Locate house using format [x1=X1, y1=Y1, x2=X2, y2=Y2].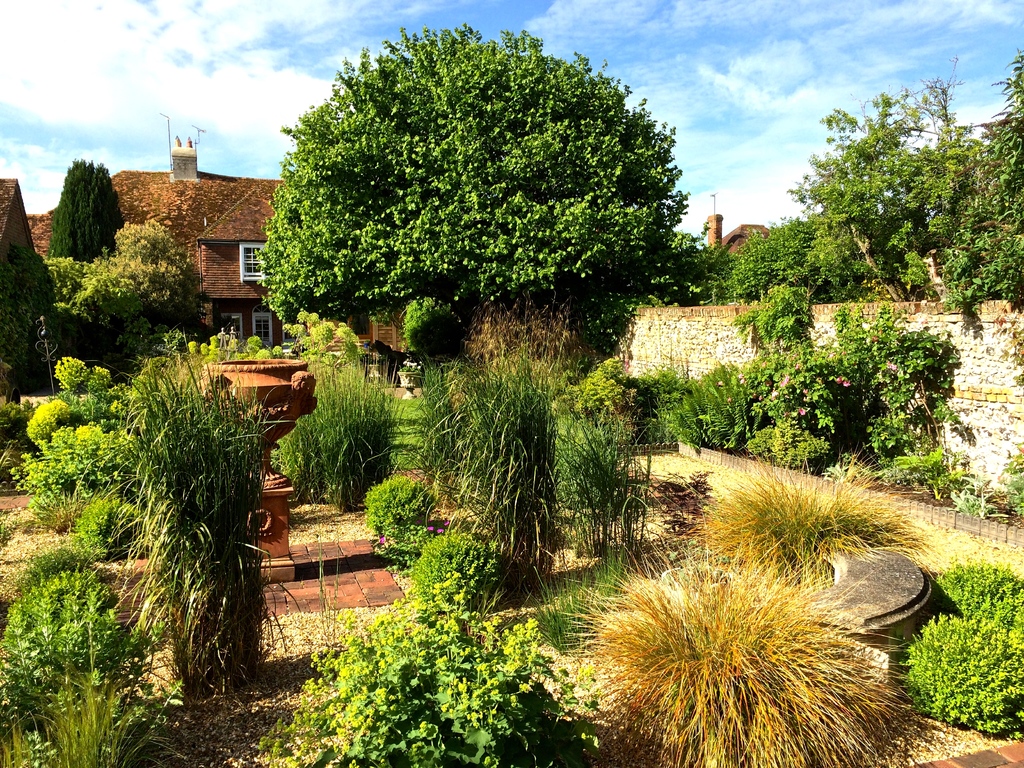
[x1=0, y1=116, x2=445, y2=366].
